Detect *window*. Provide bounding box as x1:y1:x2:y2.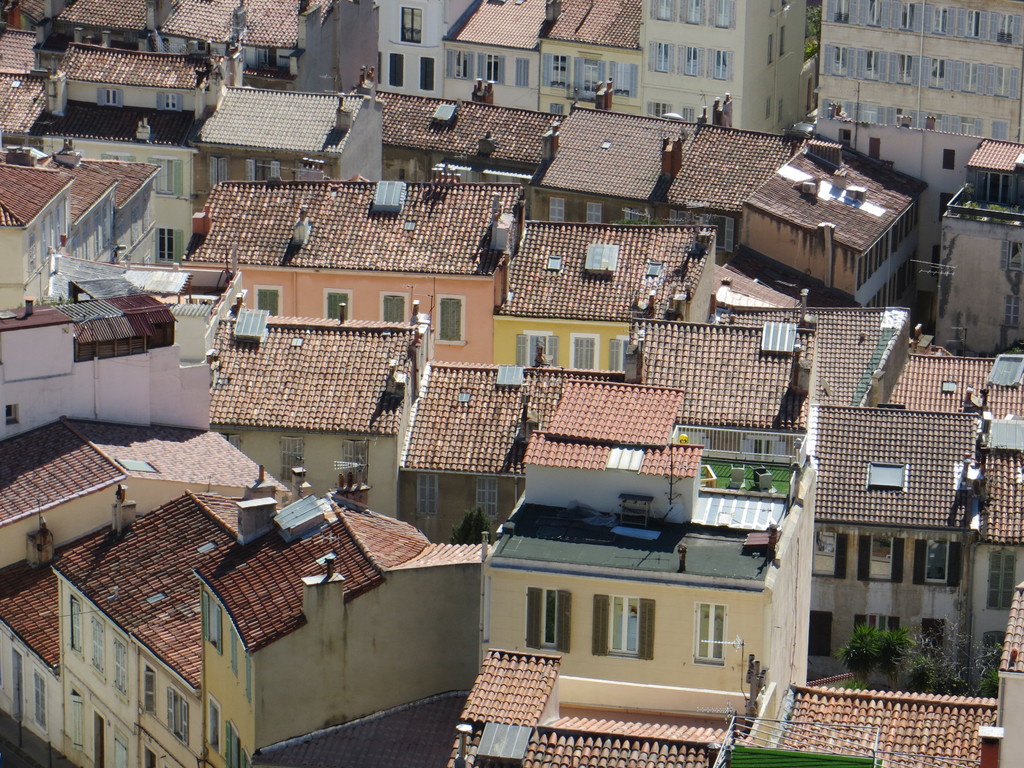
765:93:773:119.
